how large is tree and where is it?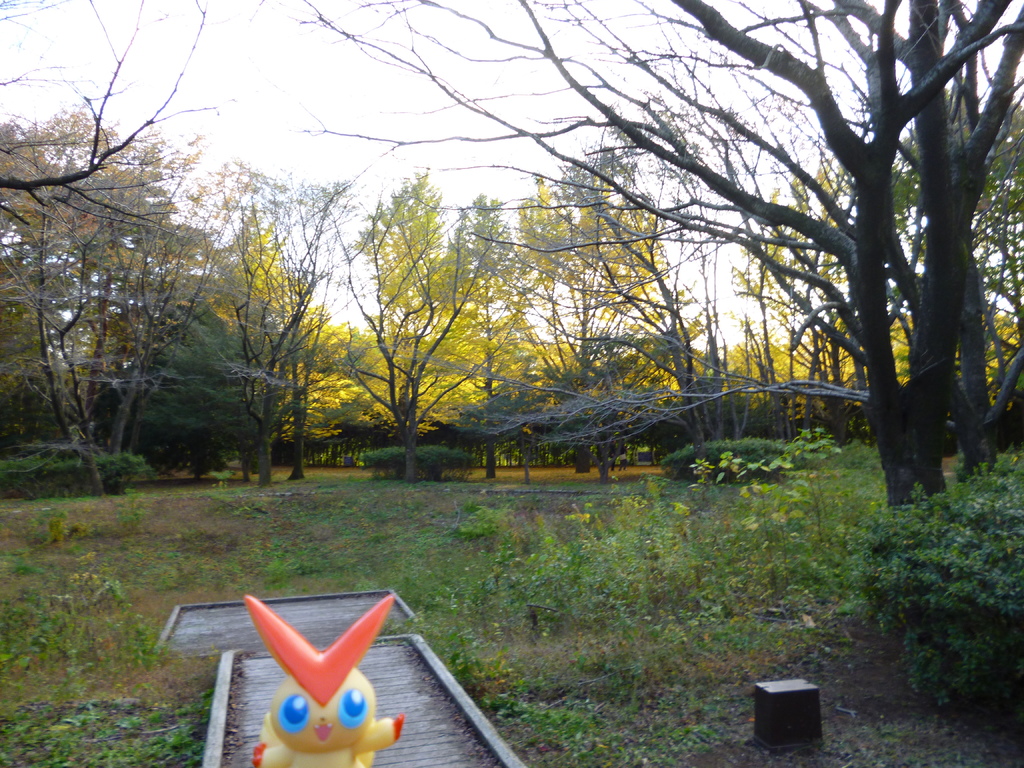
Bounding box: left=410, top=199, right=497, bottom=465.
